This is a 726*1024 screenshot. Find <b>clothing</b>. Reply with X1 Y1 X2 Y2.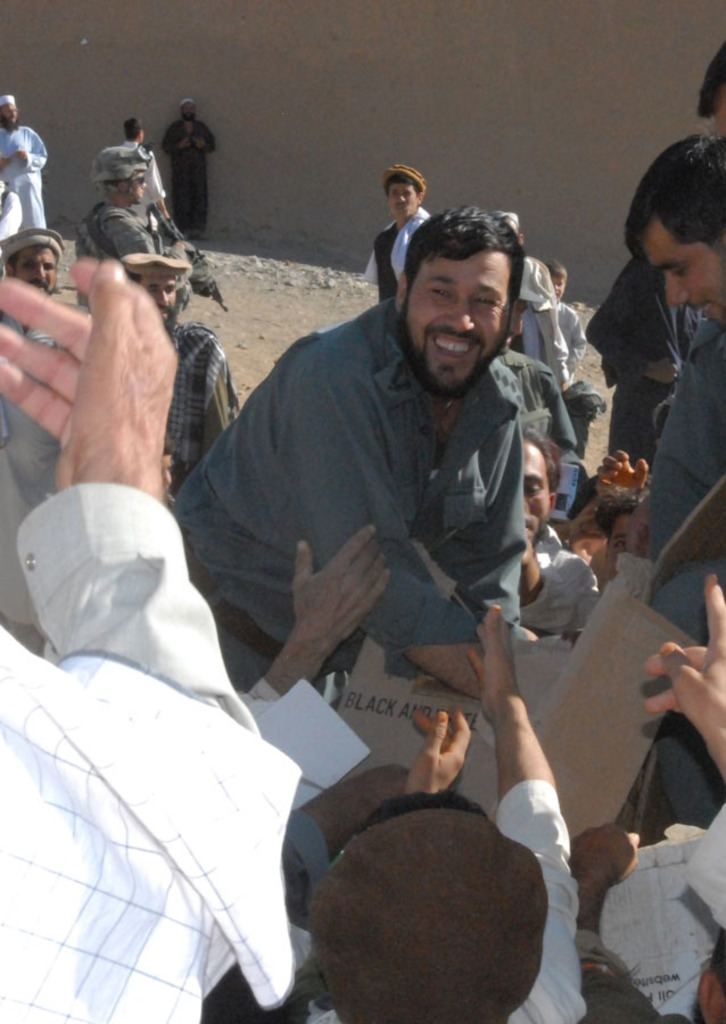
303 787 579 1023.
